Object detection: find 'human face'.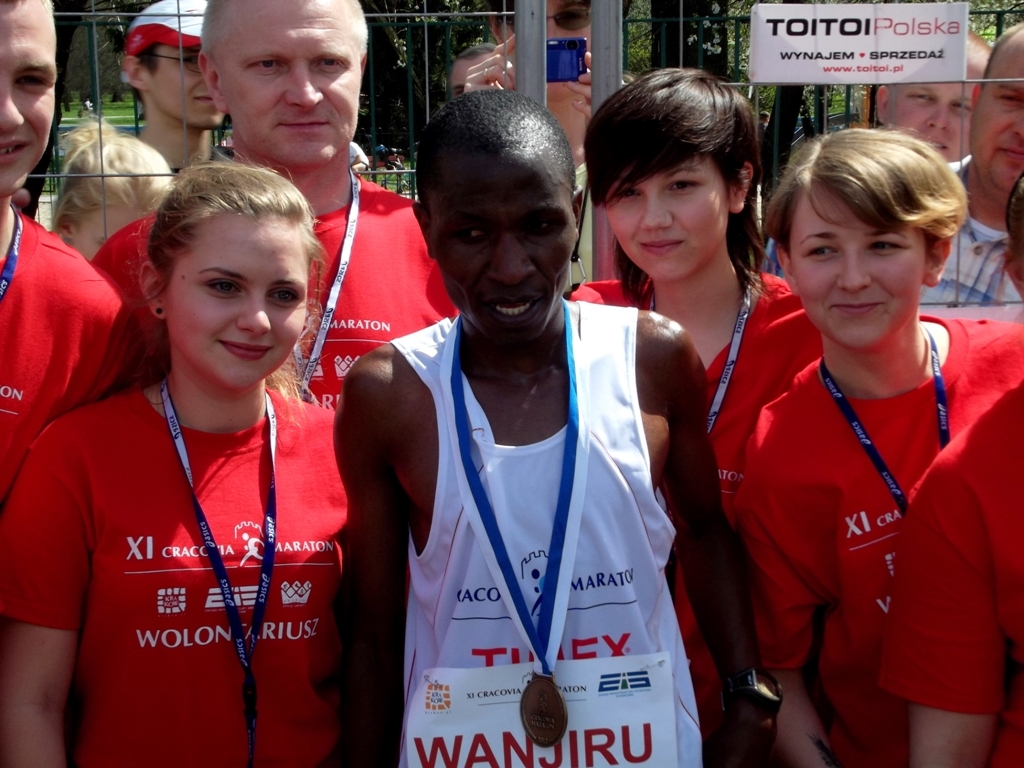
790, 182, 917, 348.
